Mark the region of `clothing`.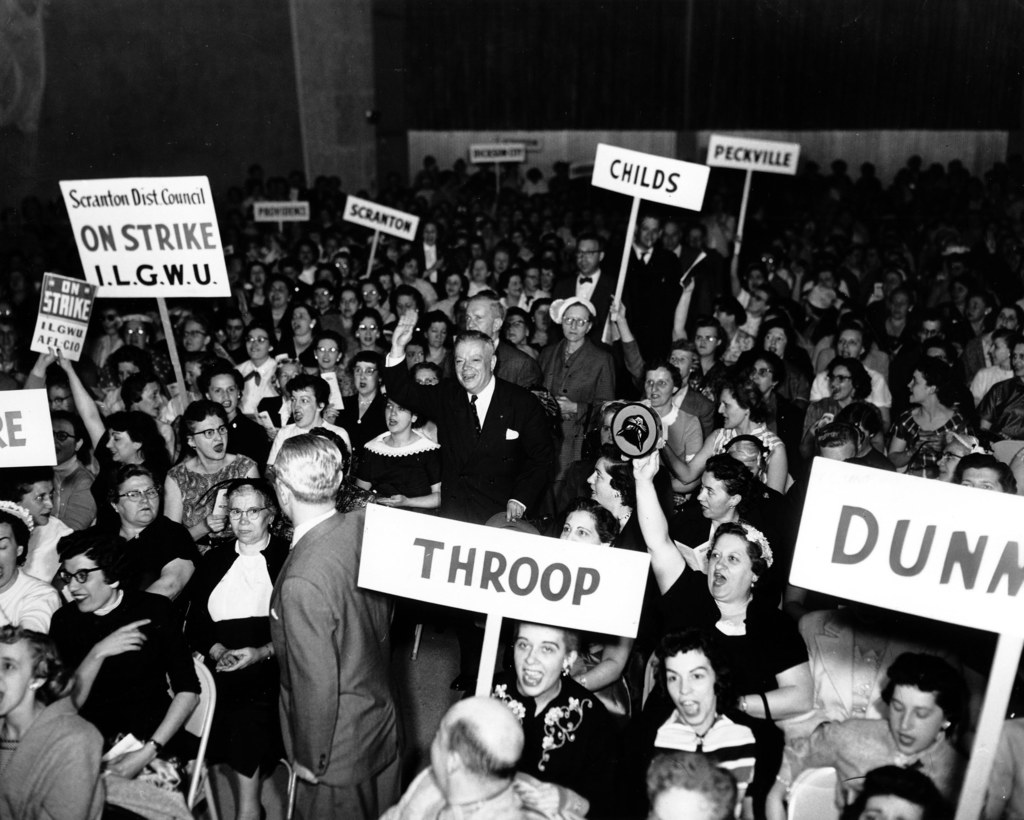
Region: (50, 588, 206, 767).
